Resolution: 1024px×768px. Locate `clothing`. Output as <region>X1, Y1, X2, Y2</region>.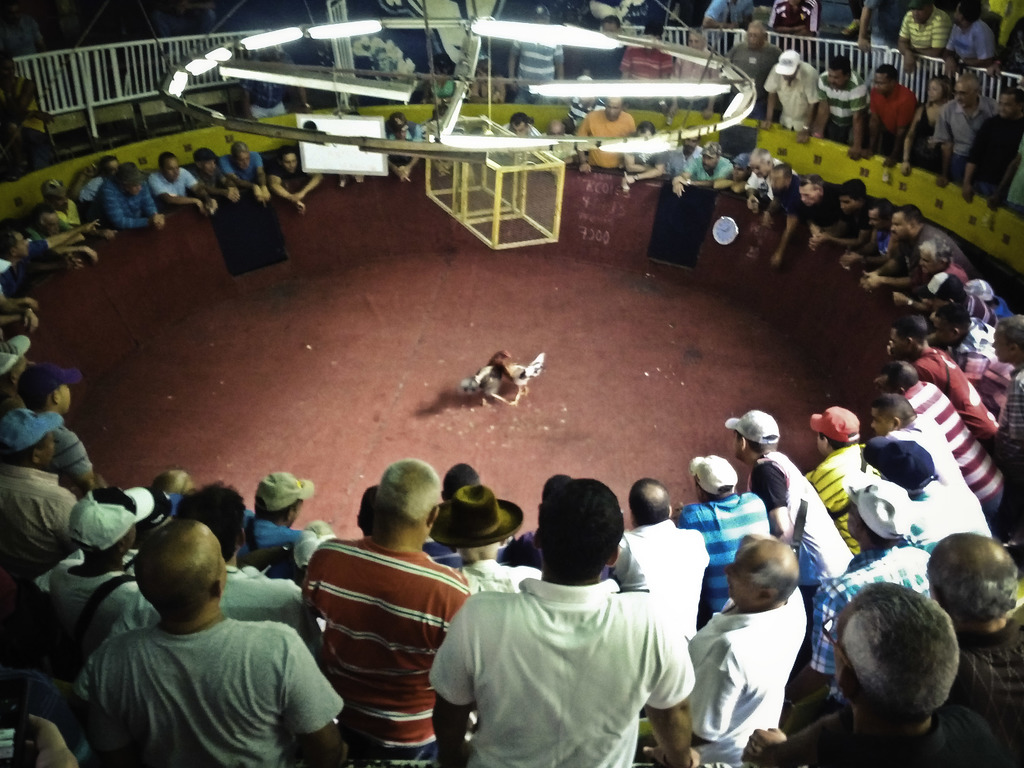
<region>193, 167, 225, 199</region>.
